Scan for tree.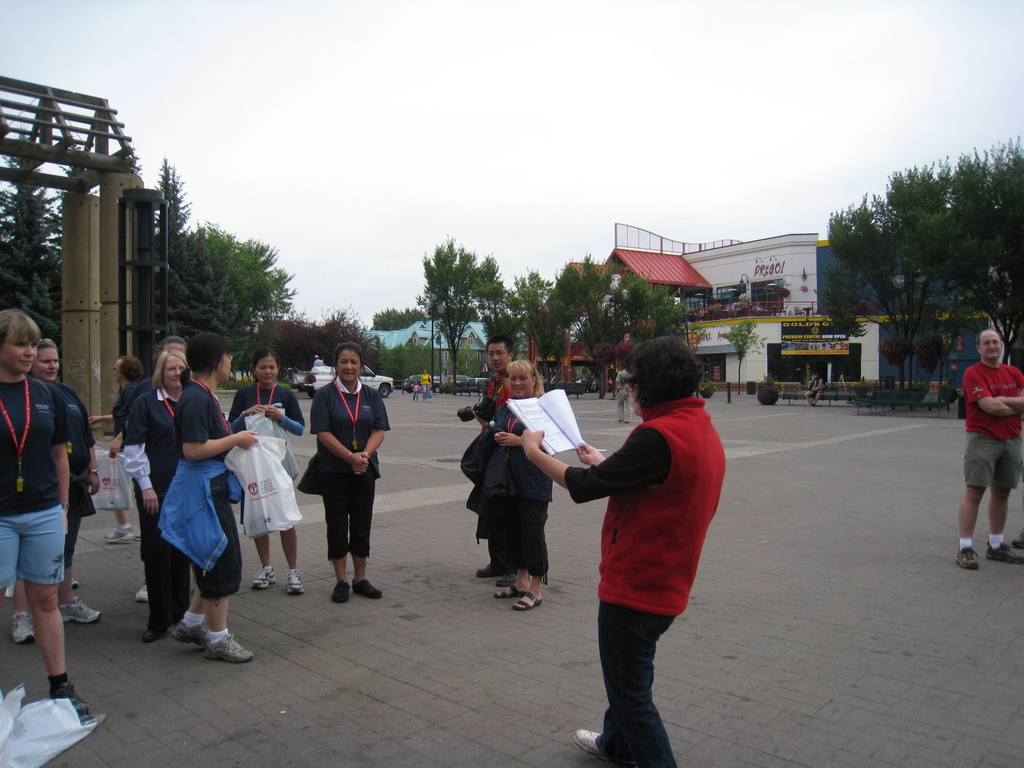
Scan result: <box>39,152,96,353</box>.
